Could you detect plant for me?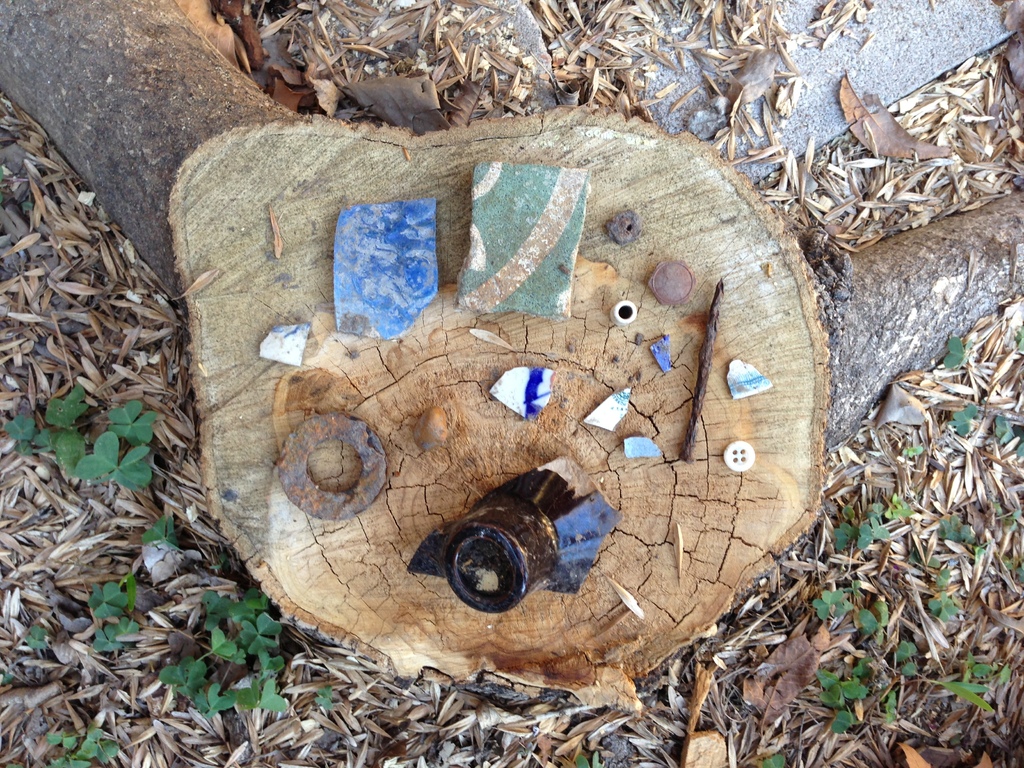
Detection result: Rect(927, 593, 961, 616).
